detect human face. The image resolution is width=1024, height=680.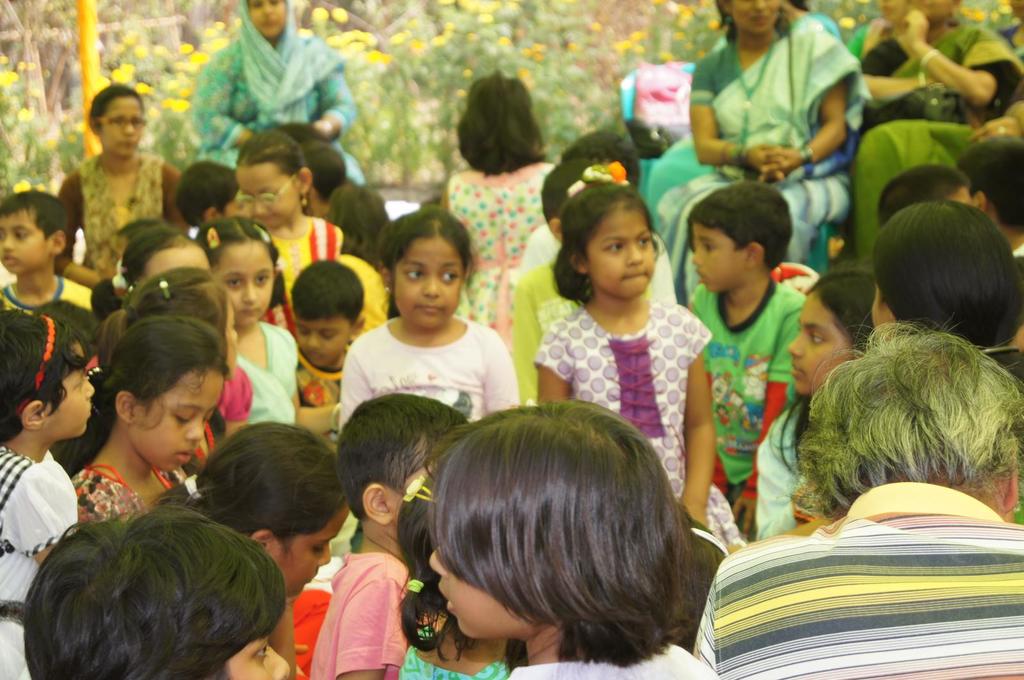
(left=283, top=508, right=354, bottom=602).
